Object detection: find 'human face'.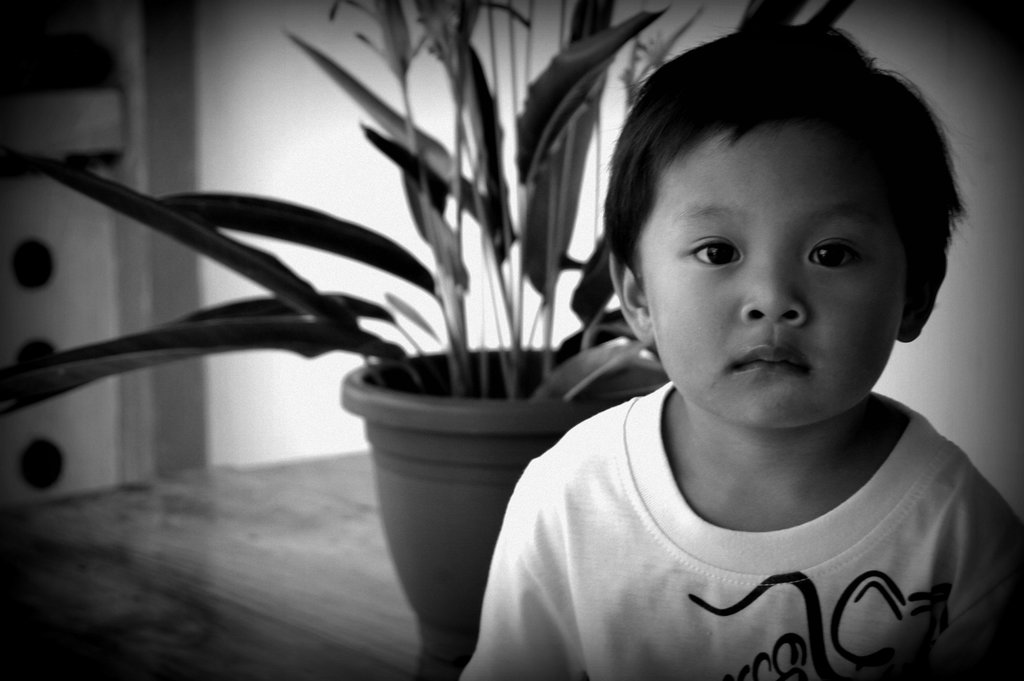
region(642, 129, 902, 429).
